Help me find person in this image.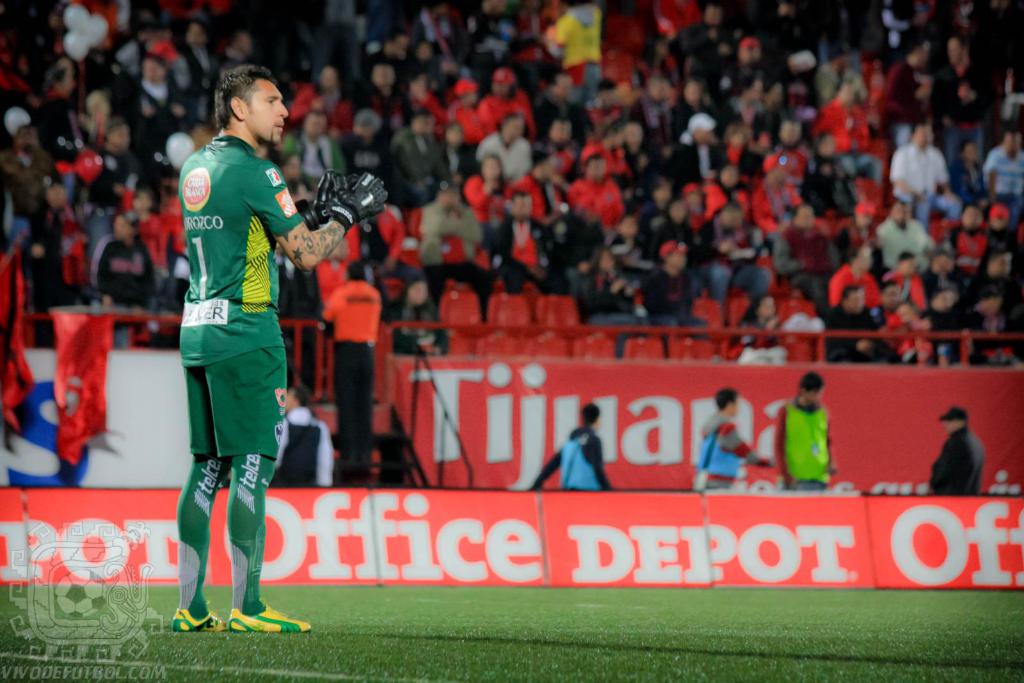
Found it: detection(892, 117, 965, 221).
